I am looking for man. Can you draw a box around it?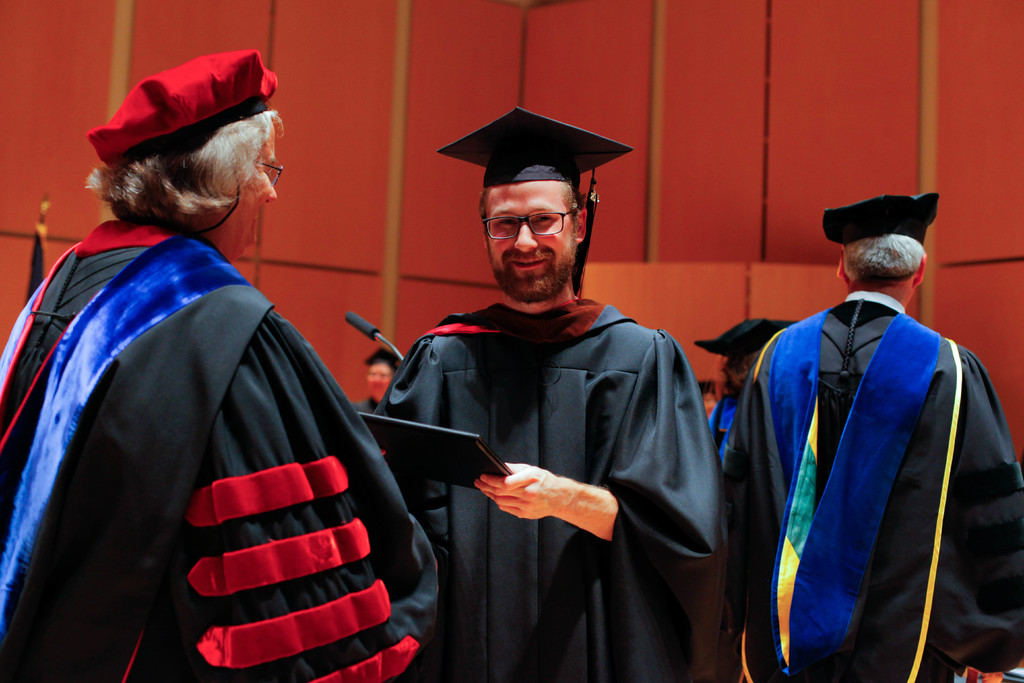
Sure, the bounding box is crop(369, 95, 717, 682).
